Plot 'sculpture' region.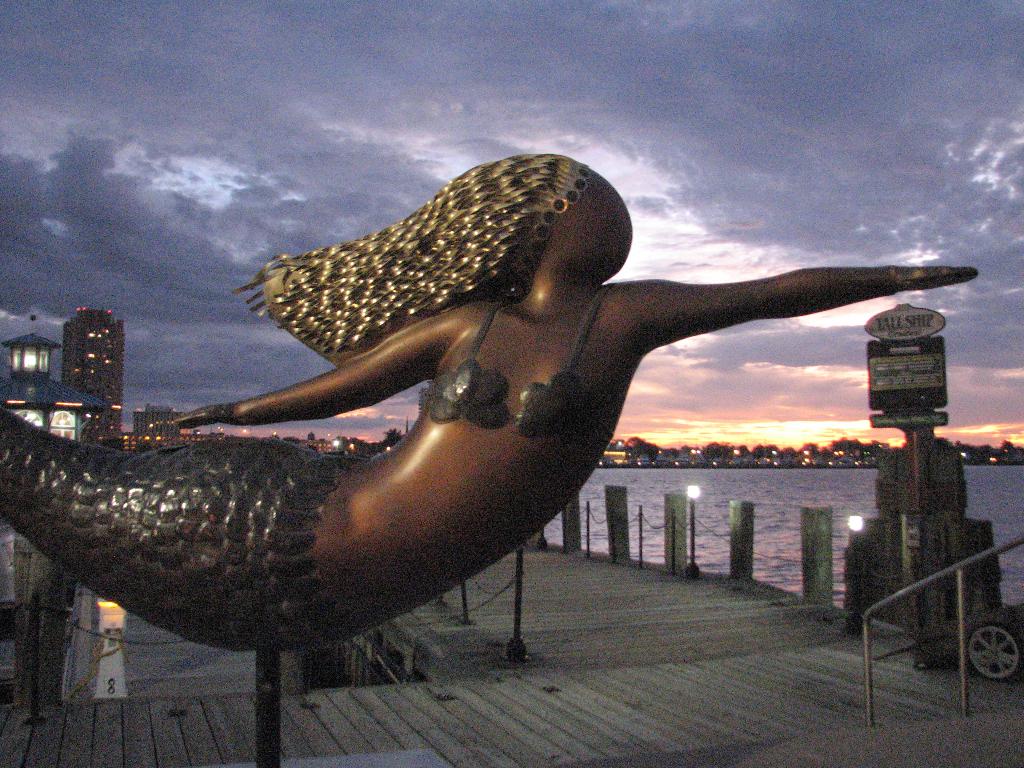
Plotted at crop(0, 121, 1011, 759).
